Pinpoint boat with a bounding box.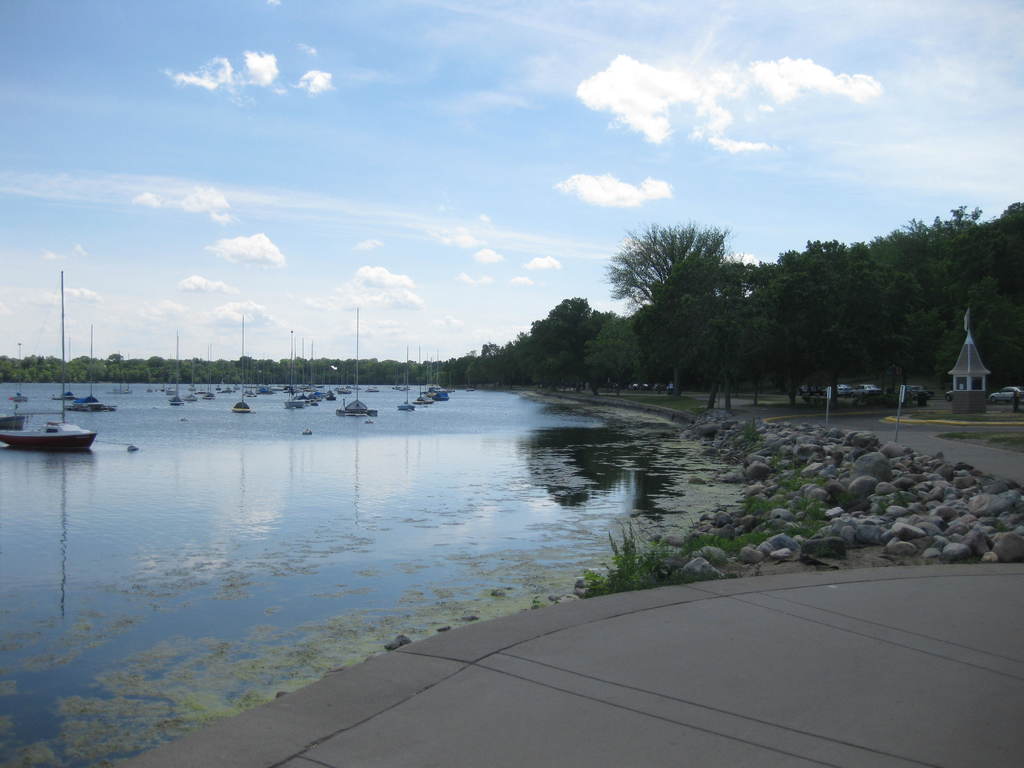
[x1=0, y1=408, x2=97, y2=449].
